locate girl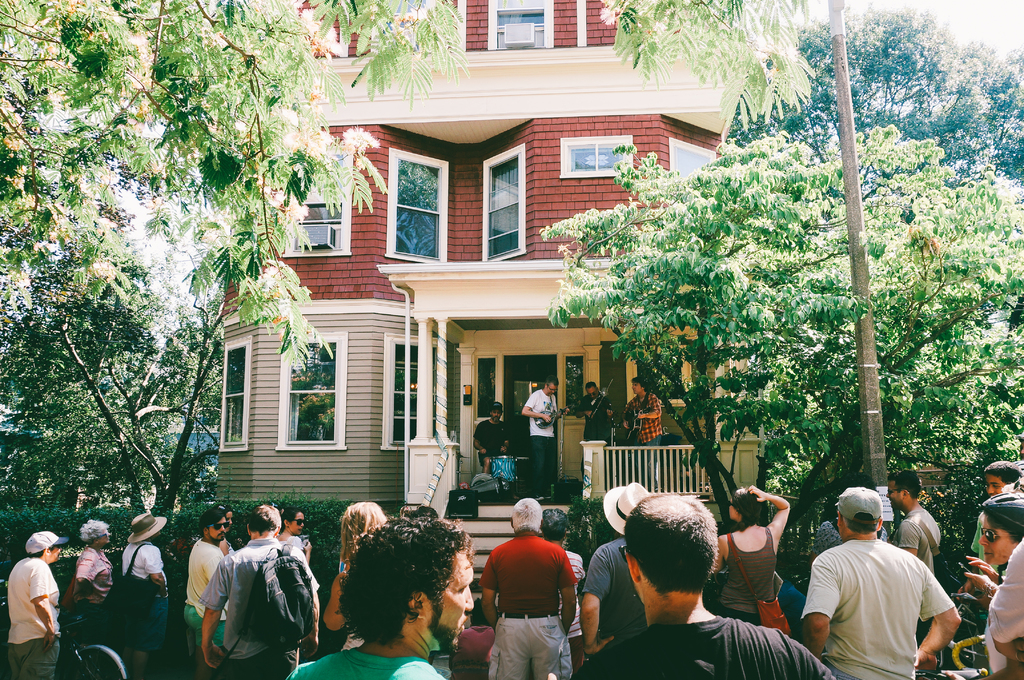
707, 486, 792, 627
